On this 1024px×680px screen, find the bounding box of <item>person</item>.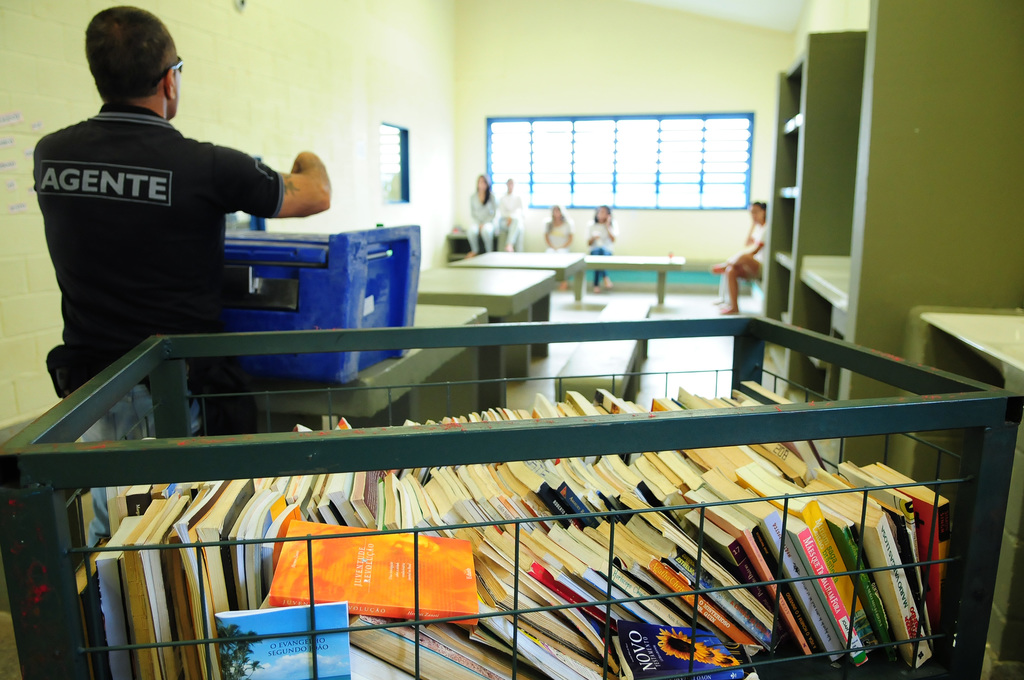
Bounding box: detection(537, 207, 570, 291).
